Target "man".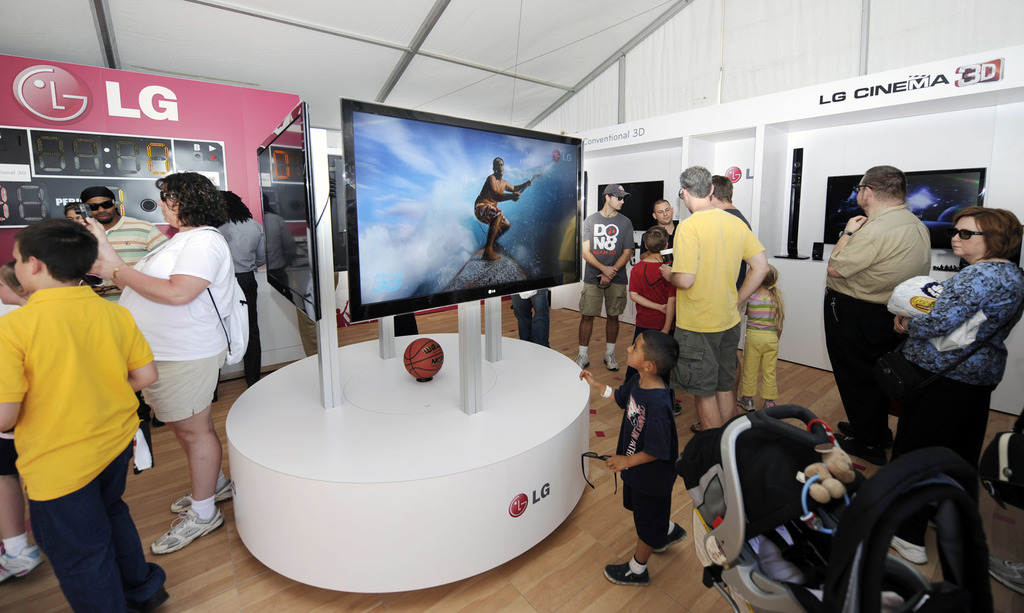
Target region: {"left": 83, "top": 188, "right": 168, "bottom": 306}.
